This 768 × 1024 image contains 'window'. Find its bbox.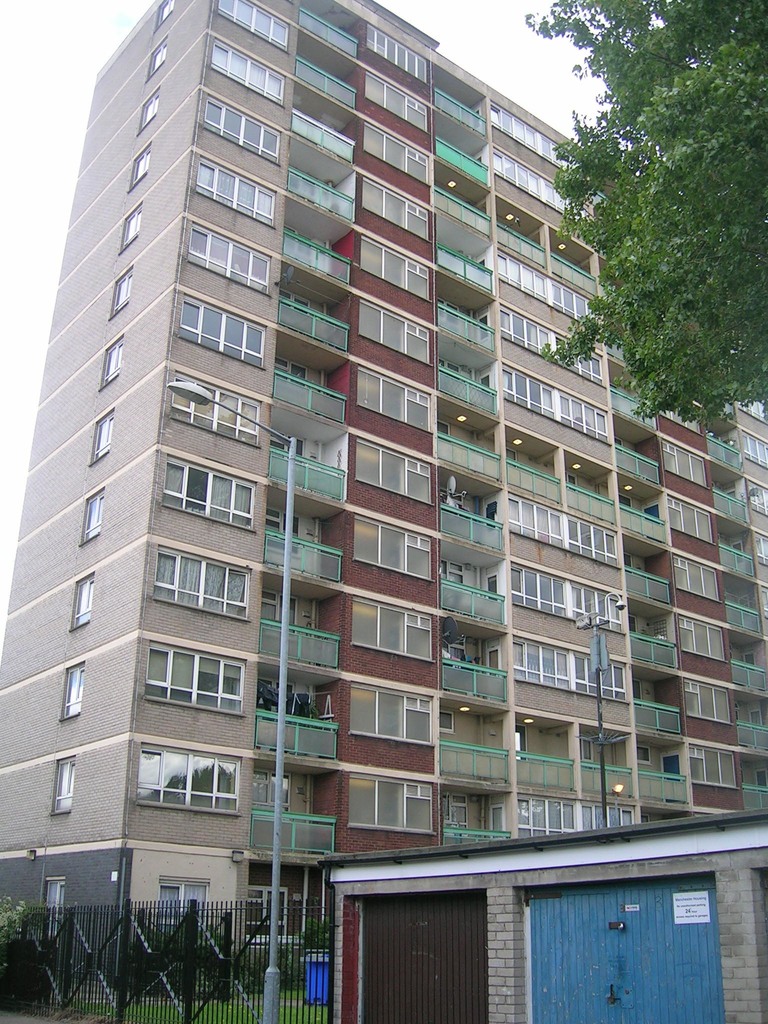
region(366, 70, 426, 133).
